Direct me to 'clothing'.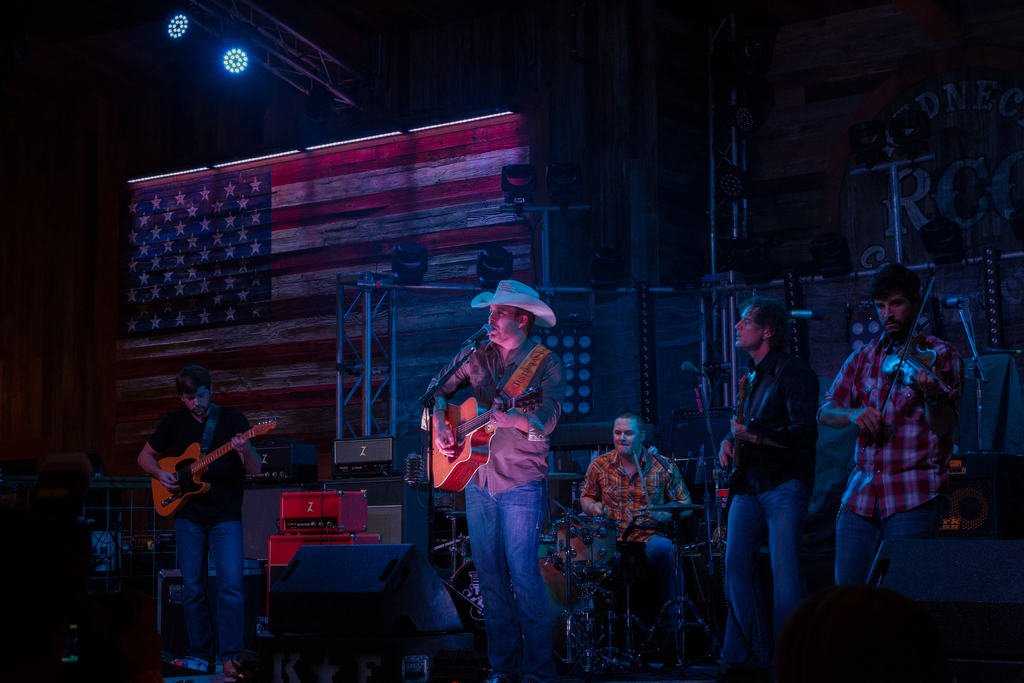
Direction: 579:440:691:537.
